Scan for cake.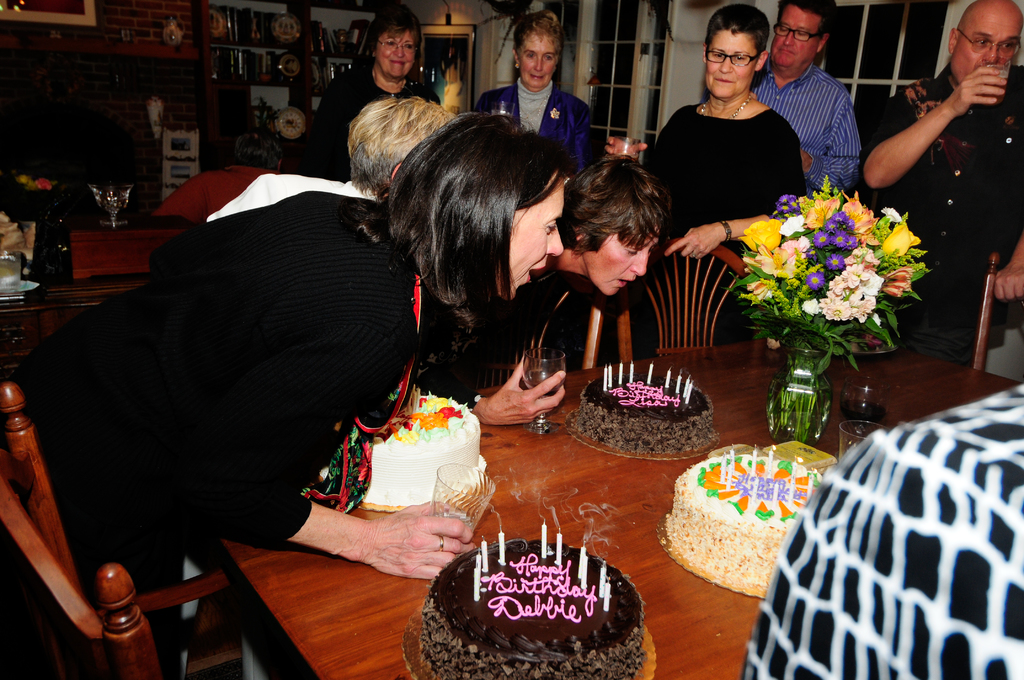
Scan result: [x1=313, y1=378, x2=490, y2=513].
